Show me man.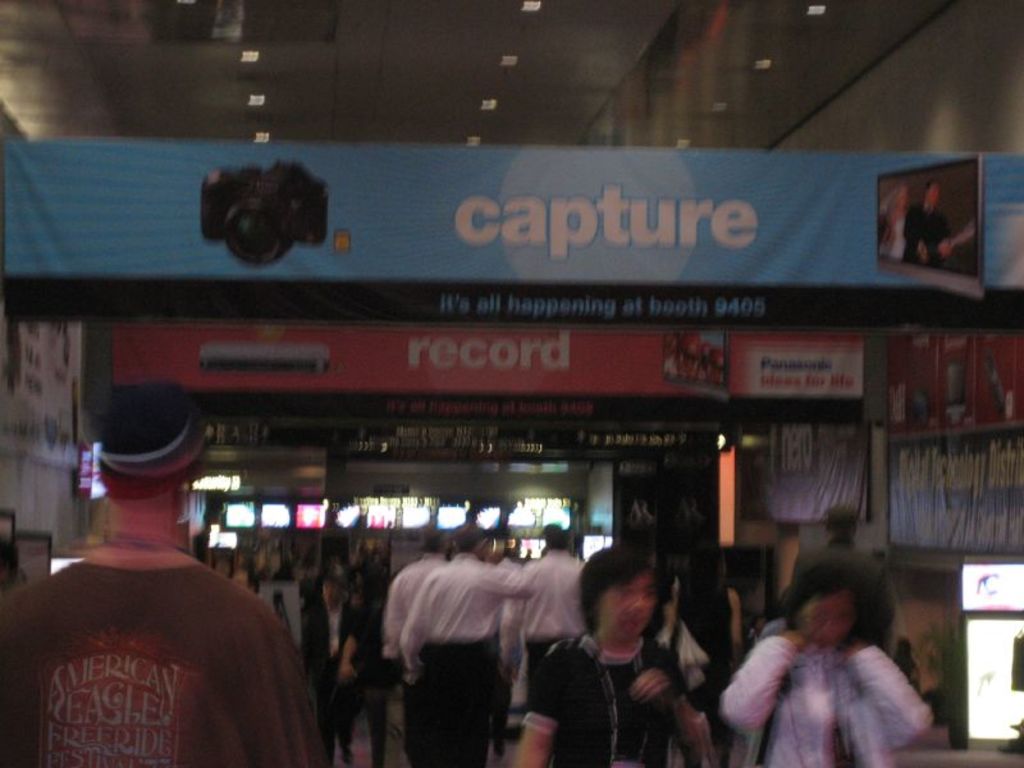
man is here: pyautogui.locateOnScreen(401, 524, 540, 767).
